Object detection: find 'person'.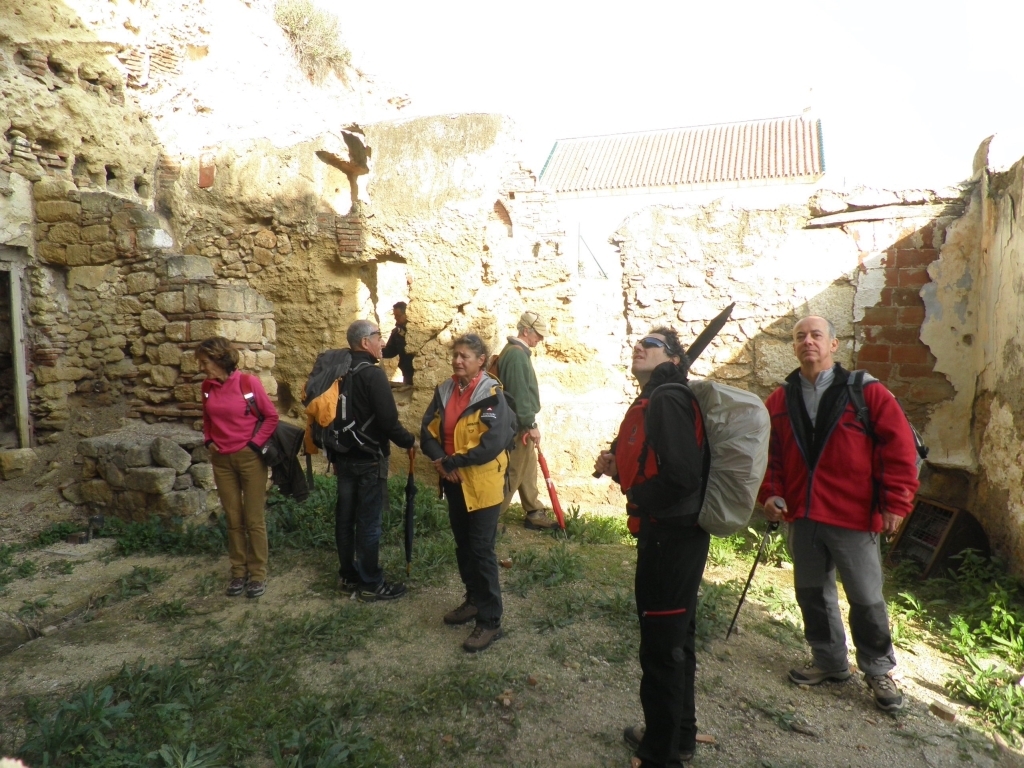
485/306/559/519.
